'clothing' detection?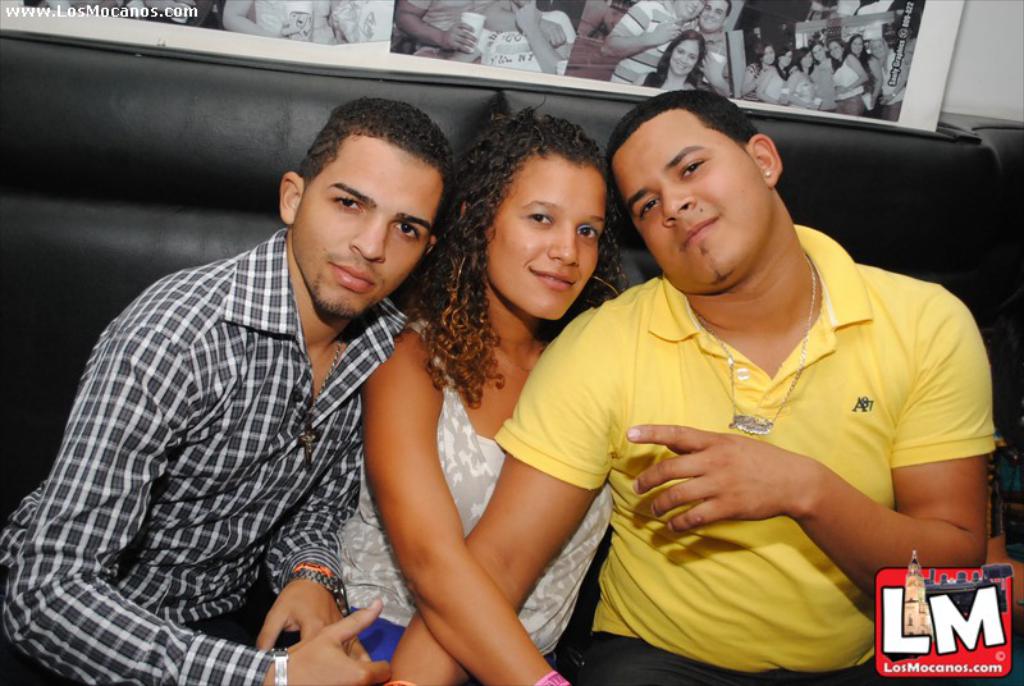
338, 315, 613, 685
